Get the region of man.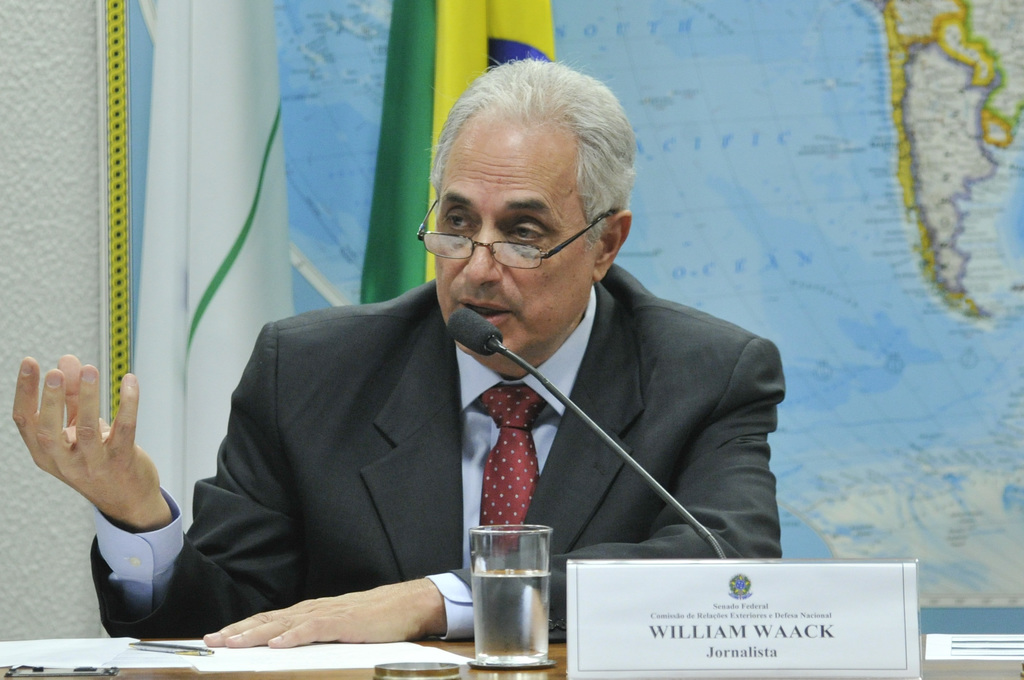
(97, 115, 804, 652).
